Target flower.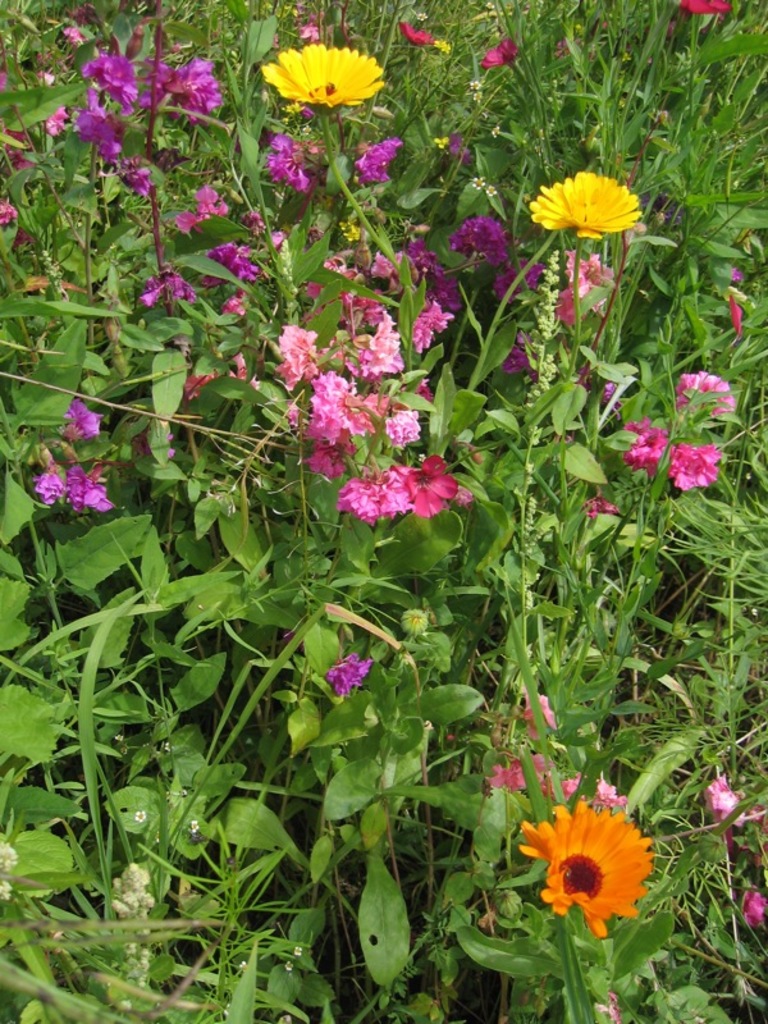
Target region: region(0, 841, 22, 911).
